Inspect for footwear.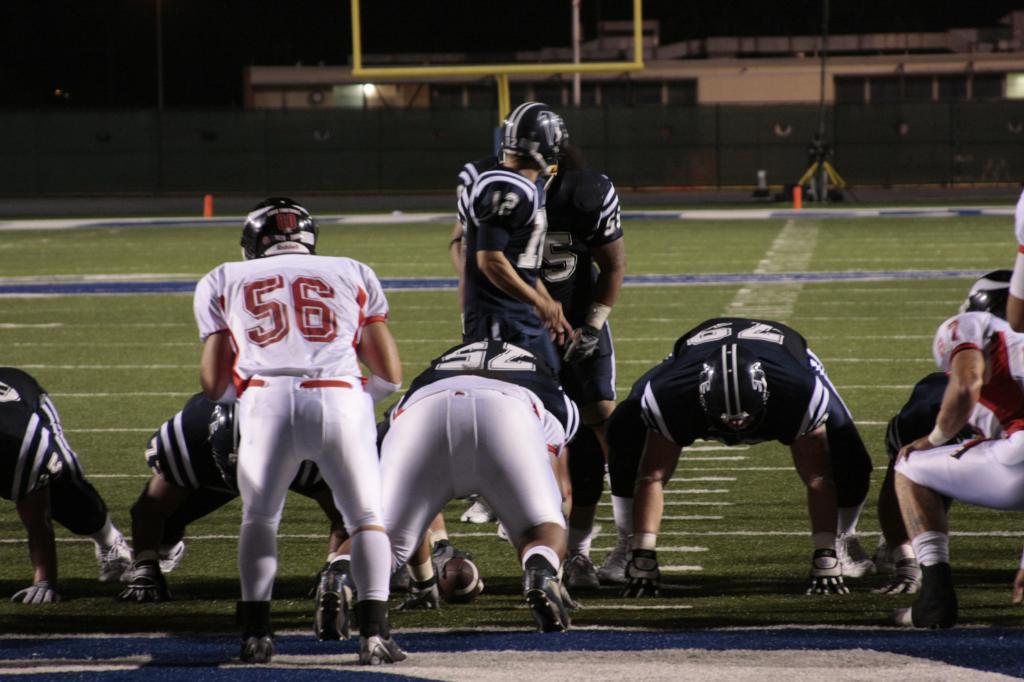
Inspection: x1=520, y1=561, x2=577, y2=641.
